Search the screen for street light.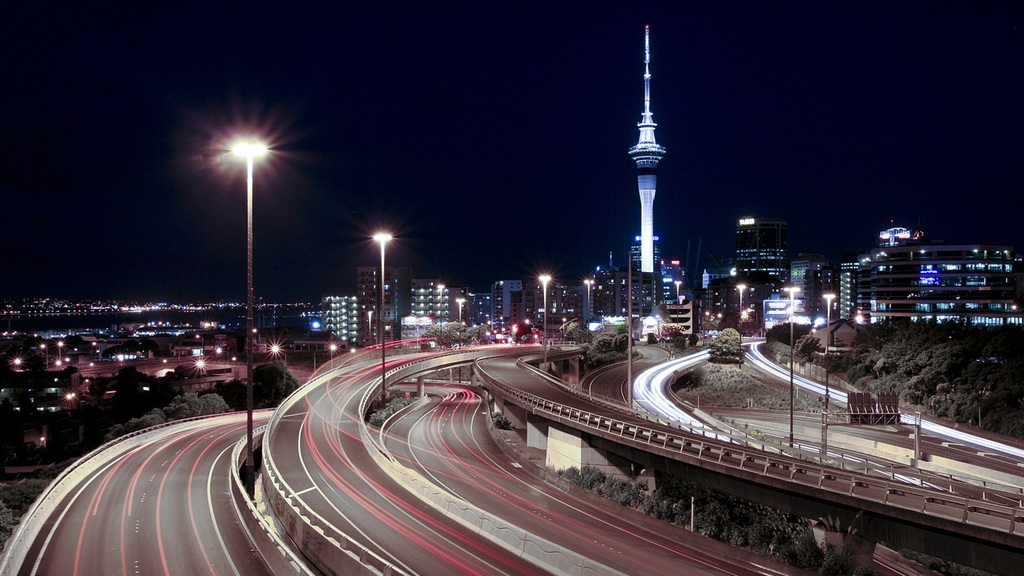
Found at (733, 282, 747, 365).
